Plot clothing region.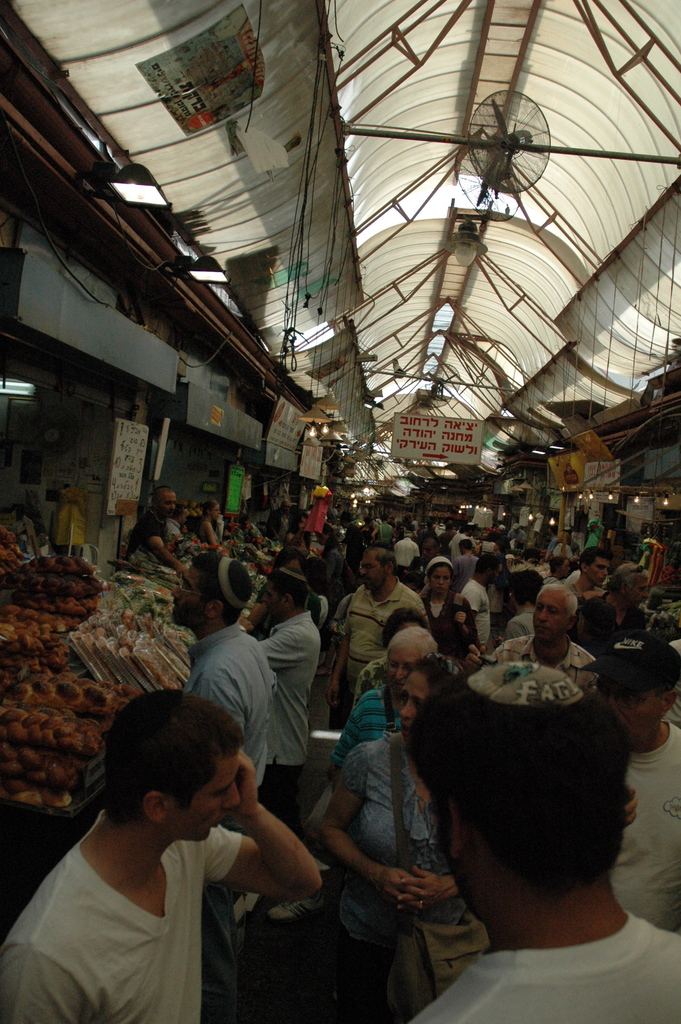
Plotted at (x1=0, y1=805, x2=241, y2=1023).
